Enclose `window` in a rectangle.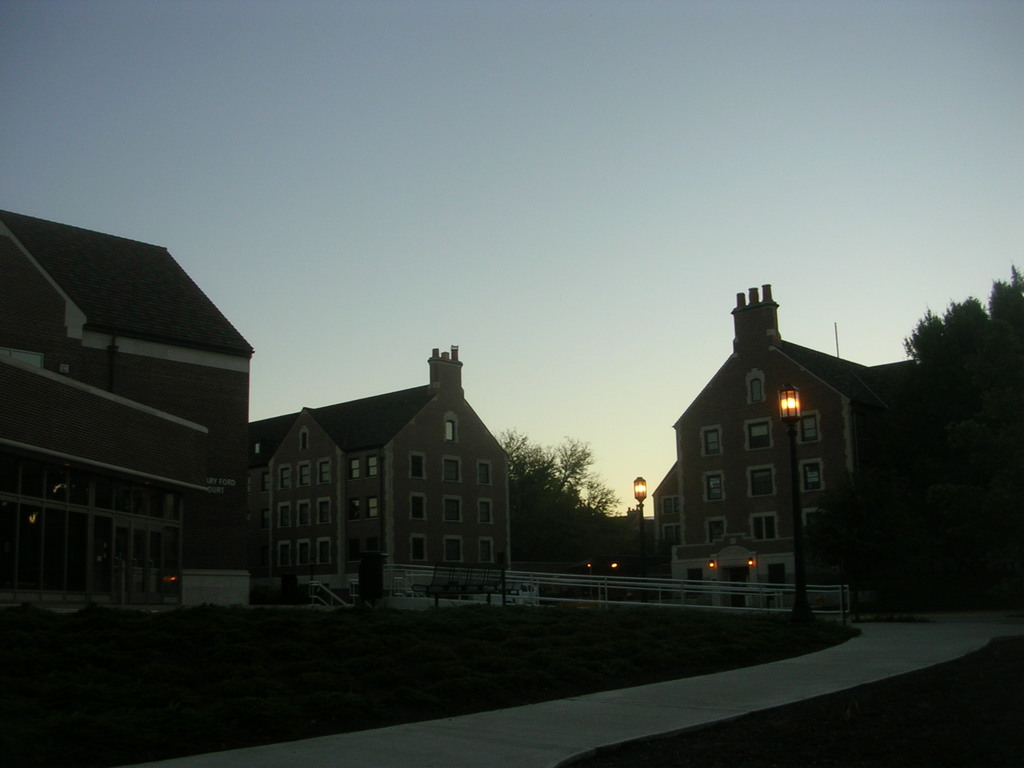
480/501/500/527.
